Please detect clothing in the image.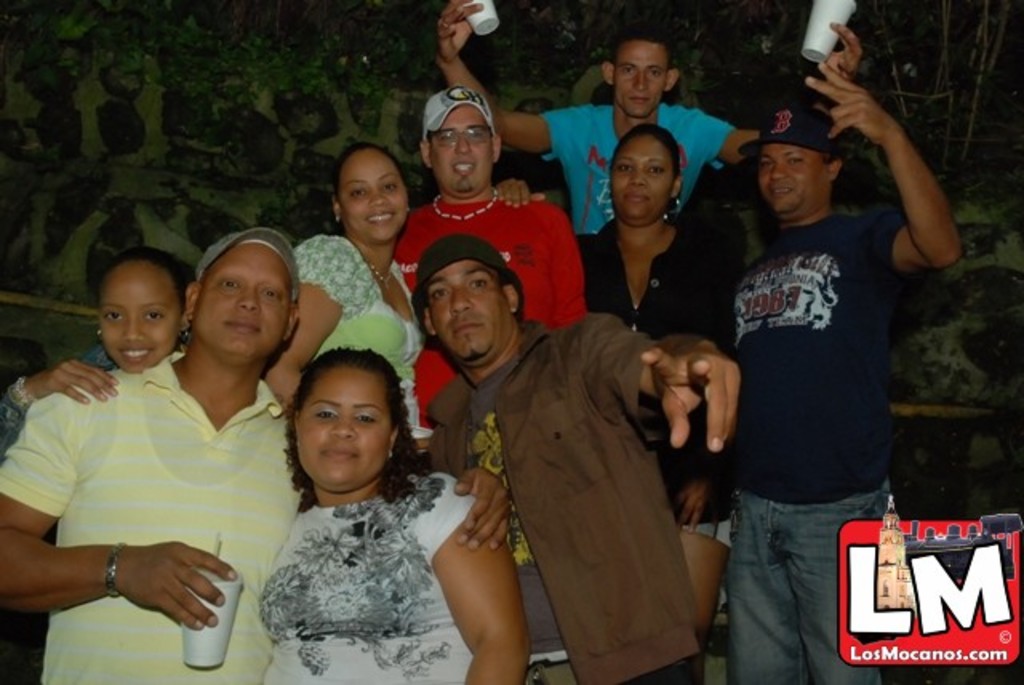
19, 349, 322, 683.
